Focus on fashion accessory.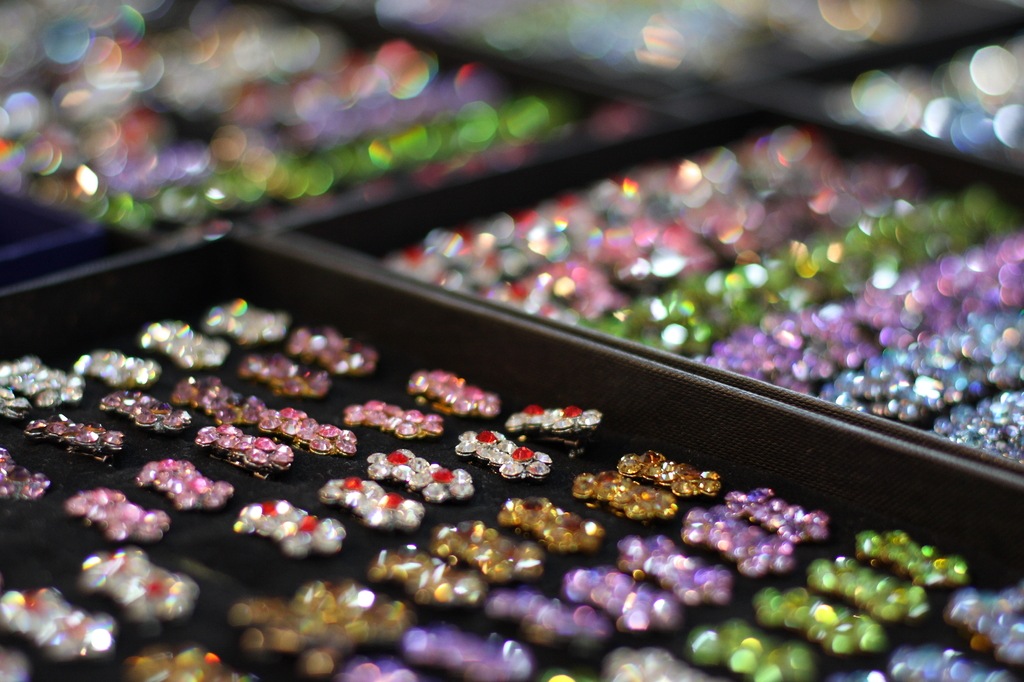
Focused at x1=233, y1=347, x2=332, y2=399.
